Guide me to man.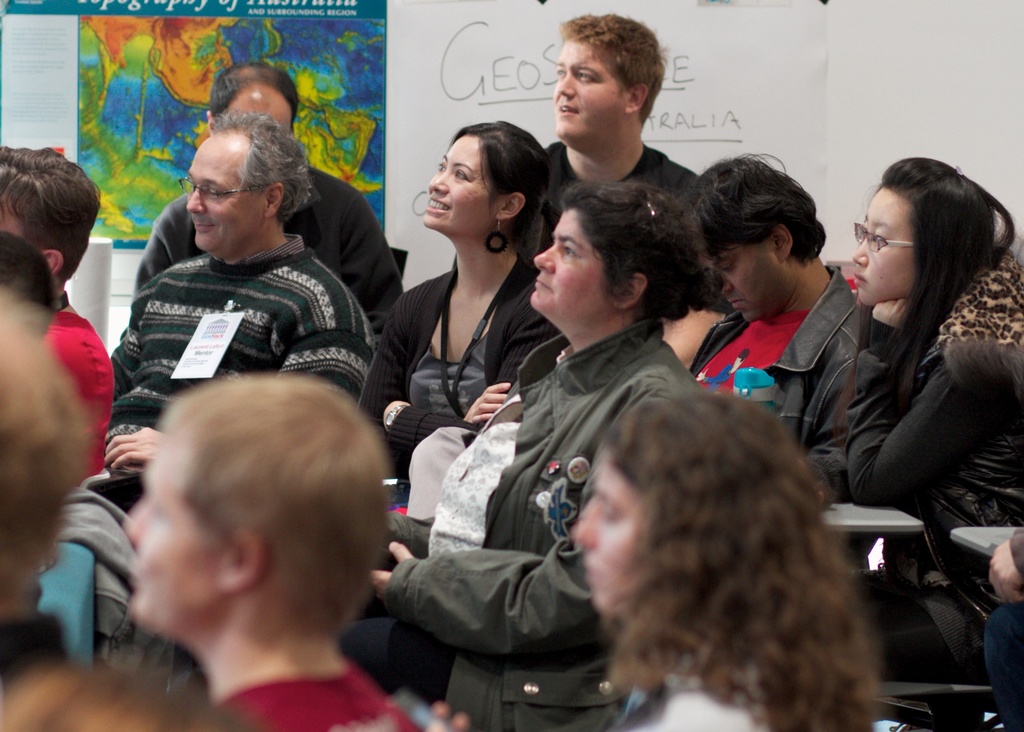
Guidance: [left=682, top=150, right=858, bottom=497].
